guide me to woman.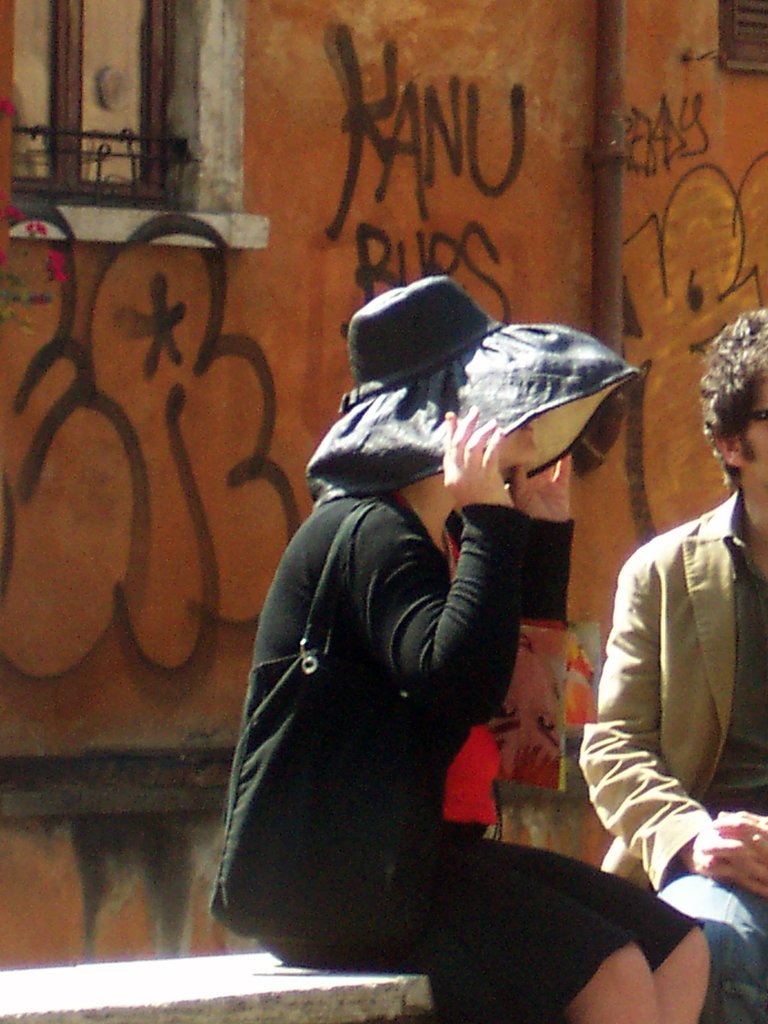
Guidance: {"left": 209, "top": 273, "right": 714, "bottom": 1023}.
